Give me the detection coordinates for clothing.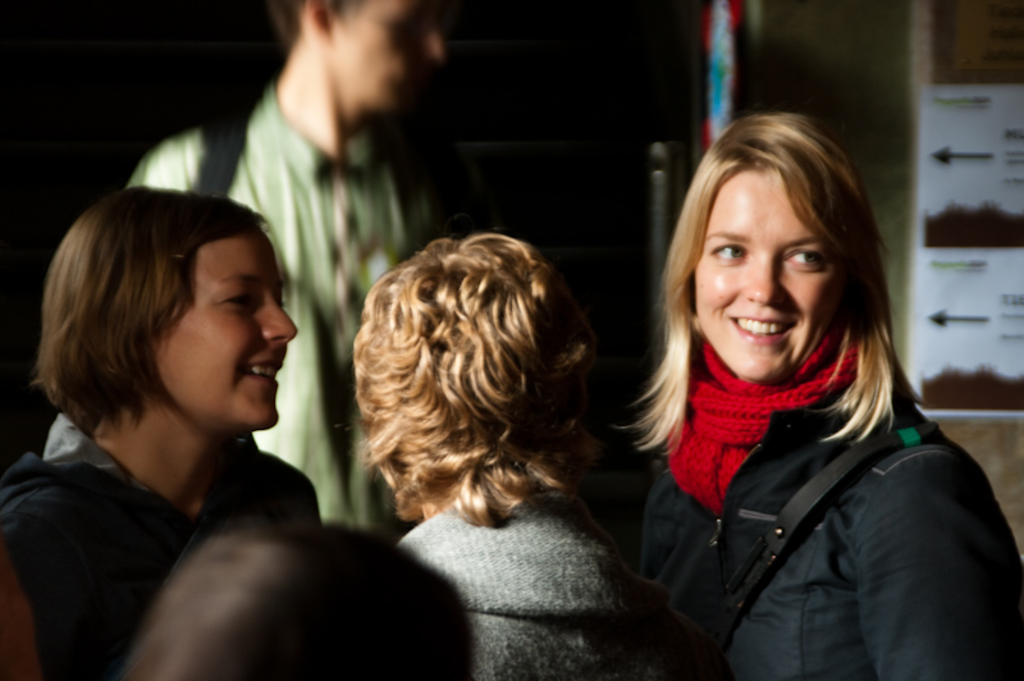
Rect(399, 483, 635, 680).
